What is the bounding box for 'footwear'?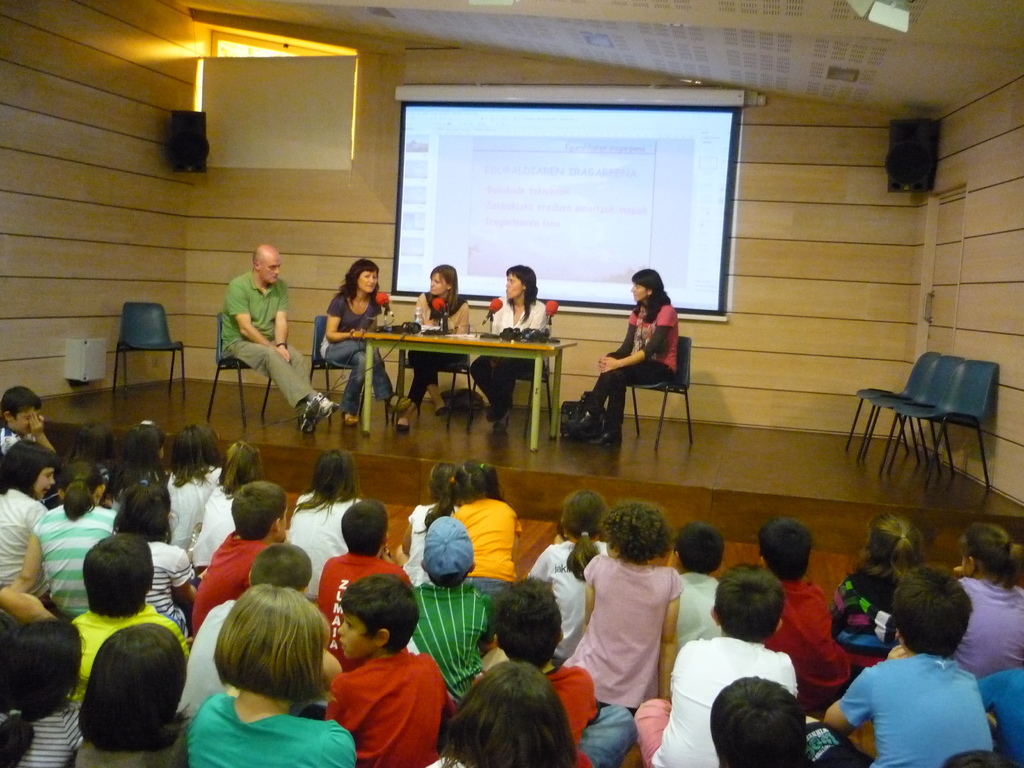
[395,415,413,435].
